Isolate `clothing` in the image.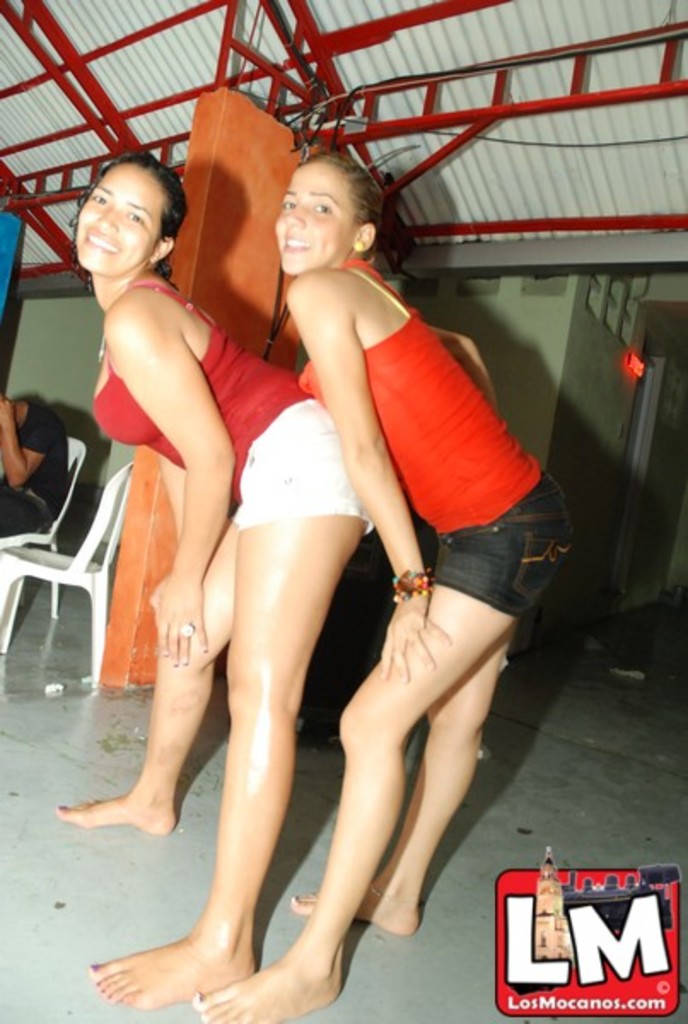
Isolated region: (237, 213, 483, 778).
